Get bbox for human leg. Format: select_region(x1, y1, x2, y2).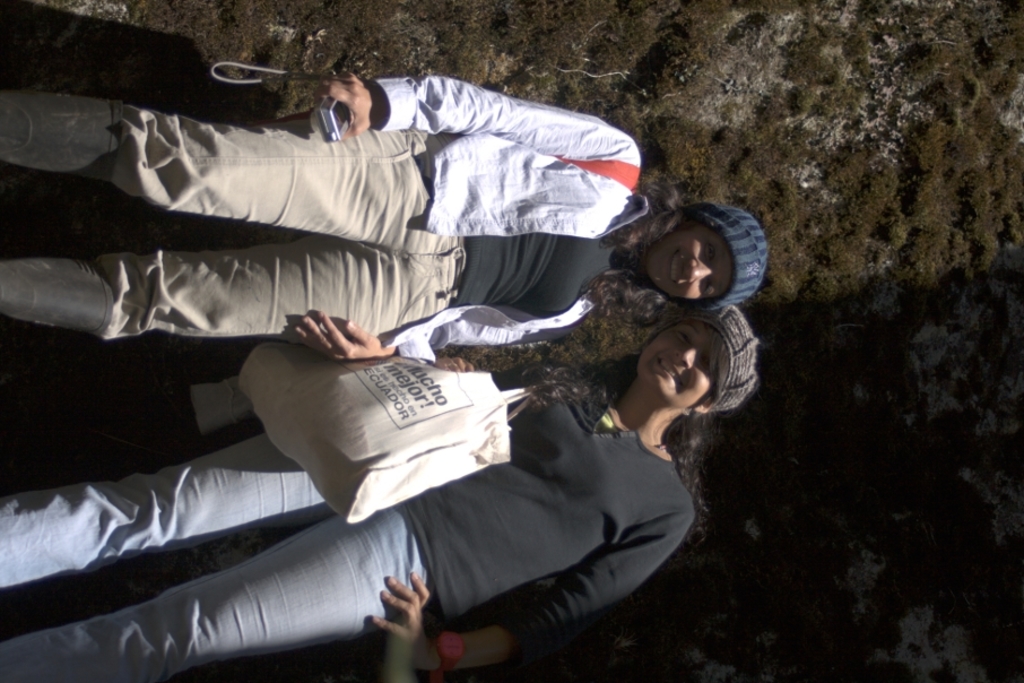
select_region(0, 433, 332, 588).
